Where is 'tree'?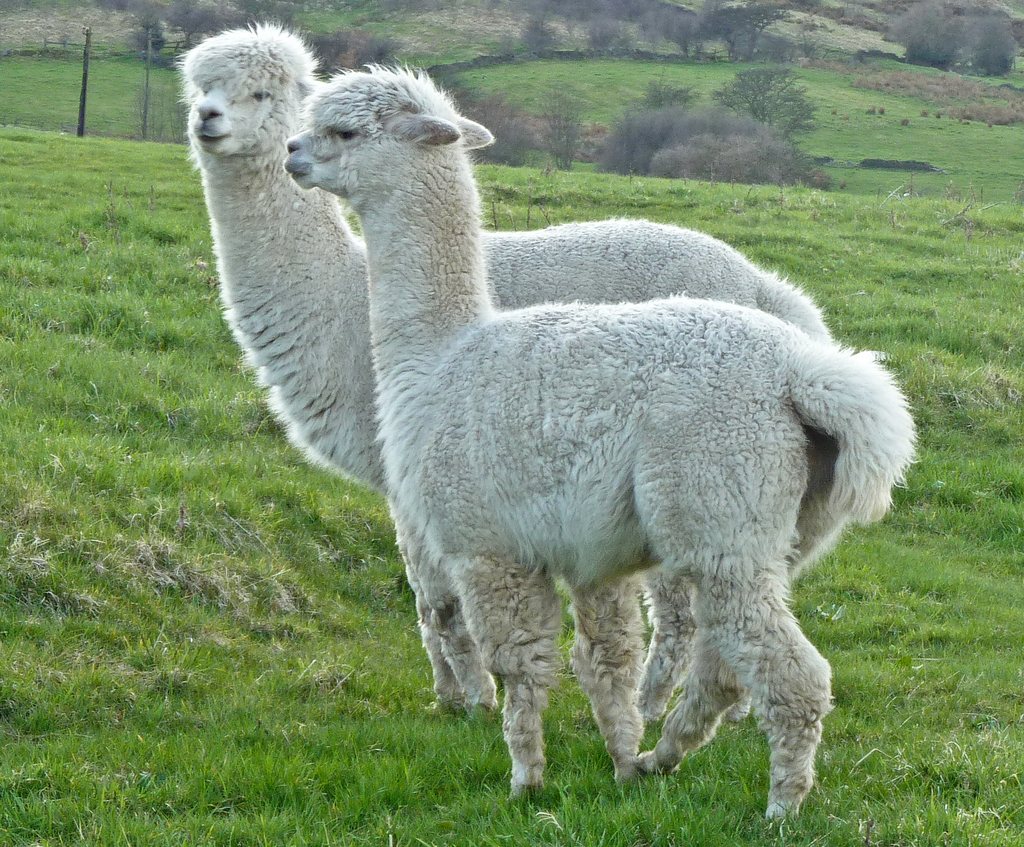
detection(109, 2, 184, 58).
